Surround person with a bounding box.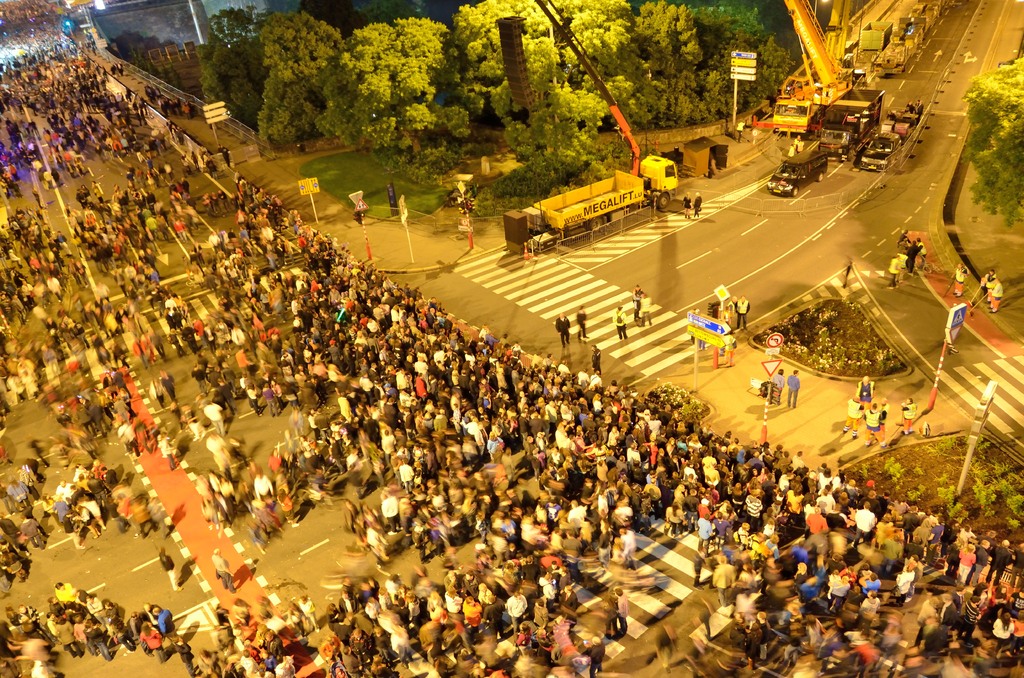
(x1=879, y1=400, x2=890, y2=449).
